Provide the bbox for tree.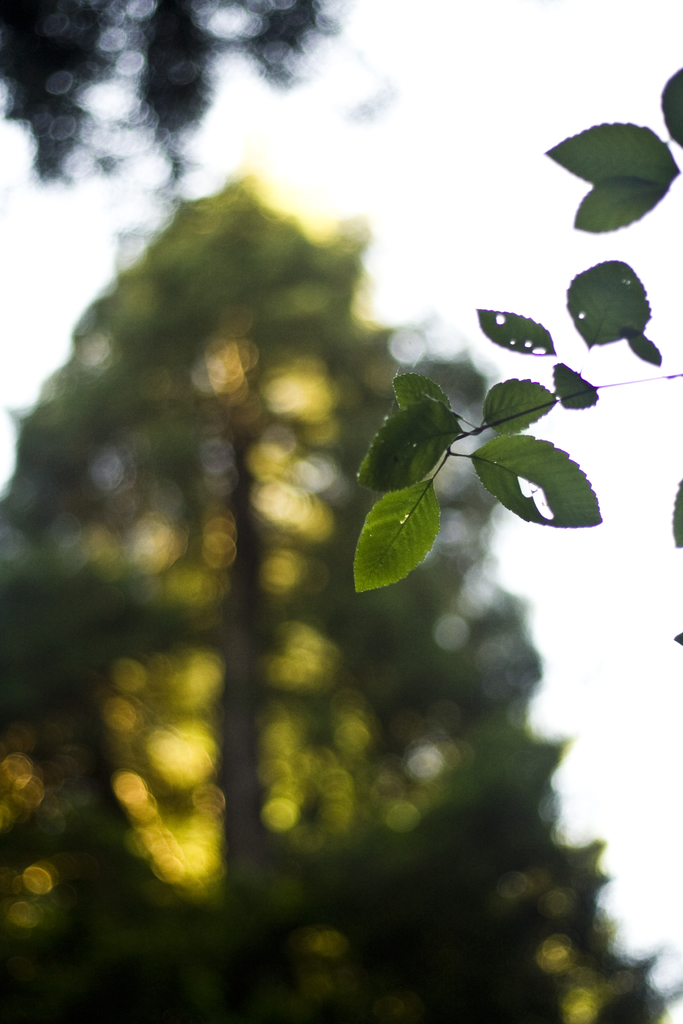
box=[0, 0, 348, 196].
